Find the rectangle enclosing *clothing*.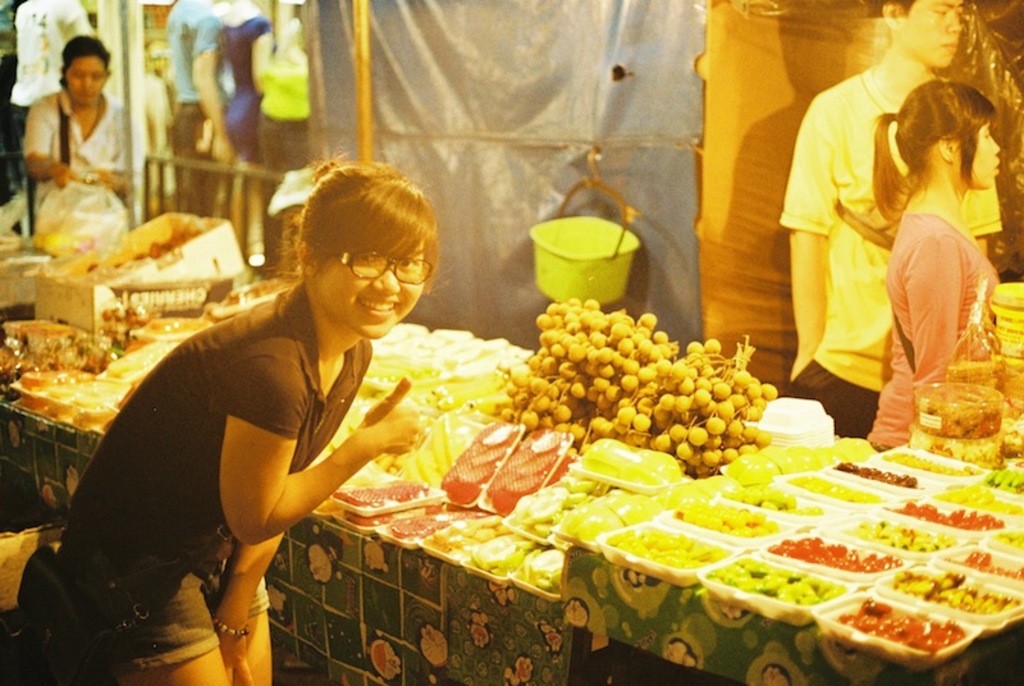
region(22, 84, 128, 257).
